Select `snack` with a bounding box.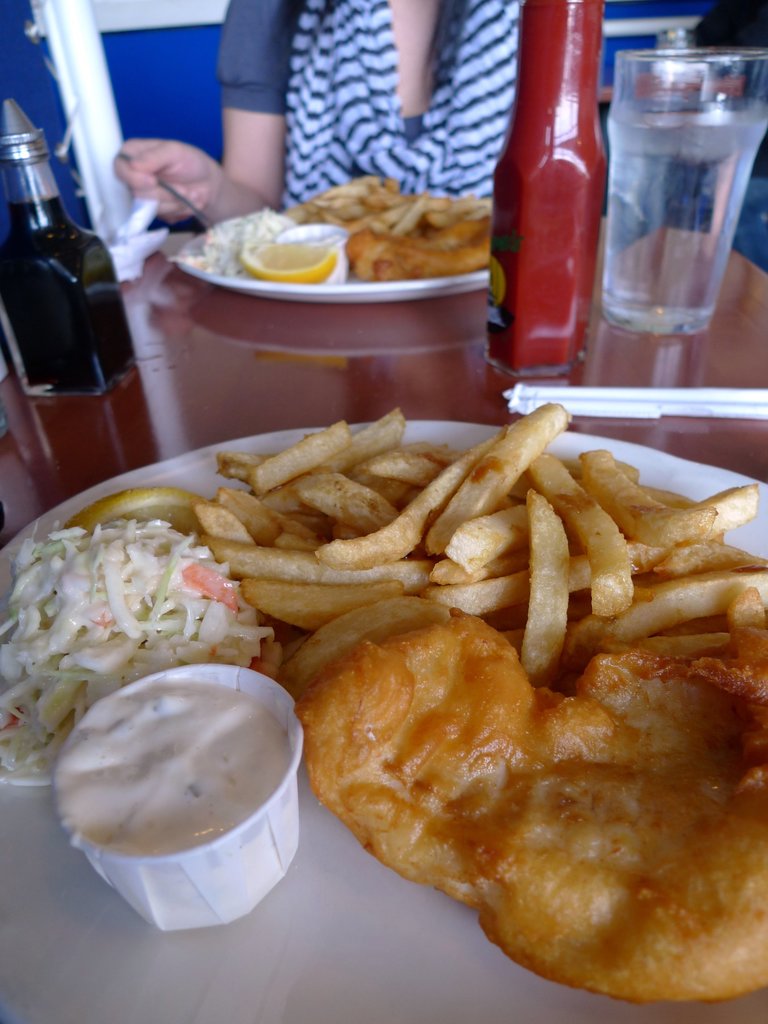
region(308, 165, 490, 285).
